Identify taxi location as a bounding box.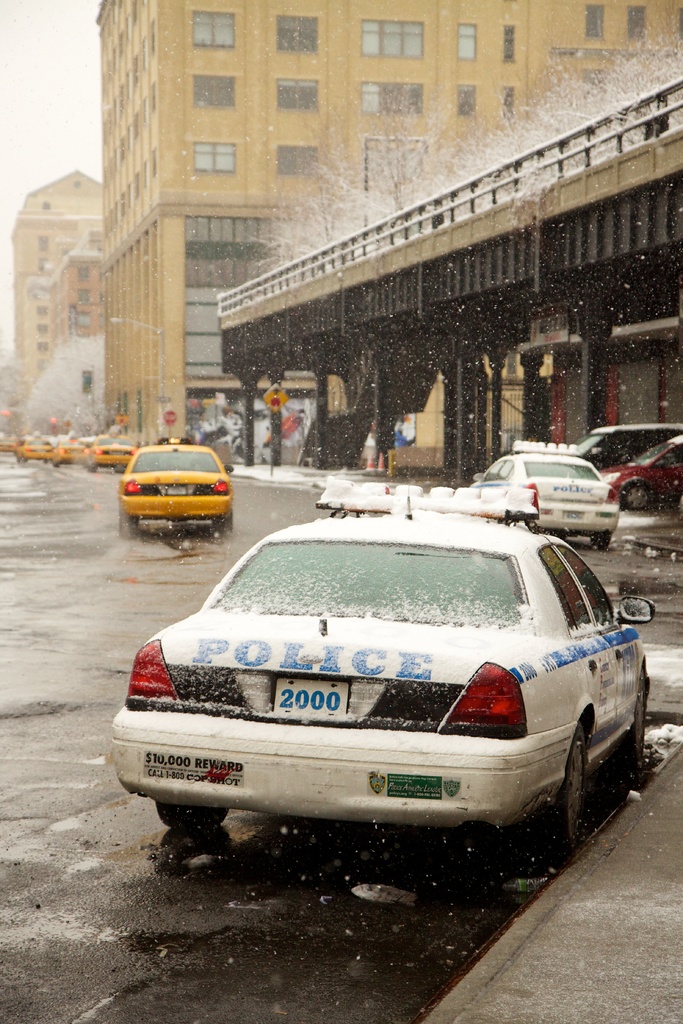
(116, 436, 239, 537).
